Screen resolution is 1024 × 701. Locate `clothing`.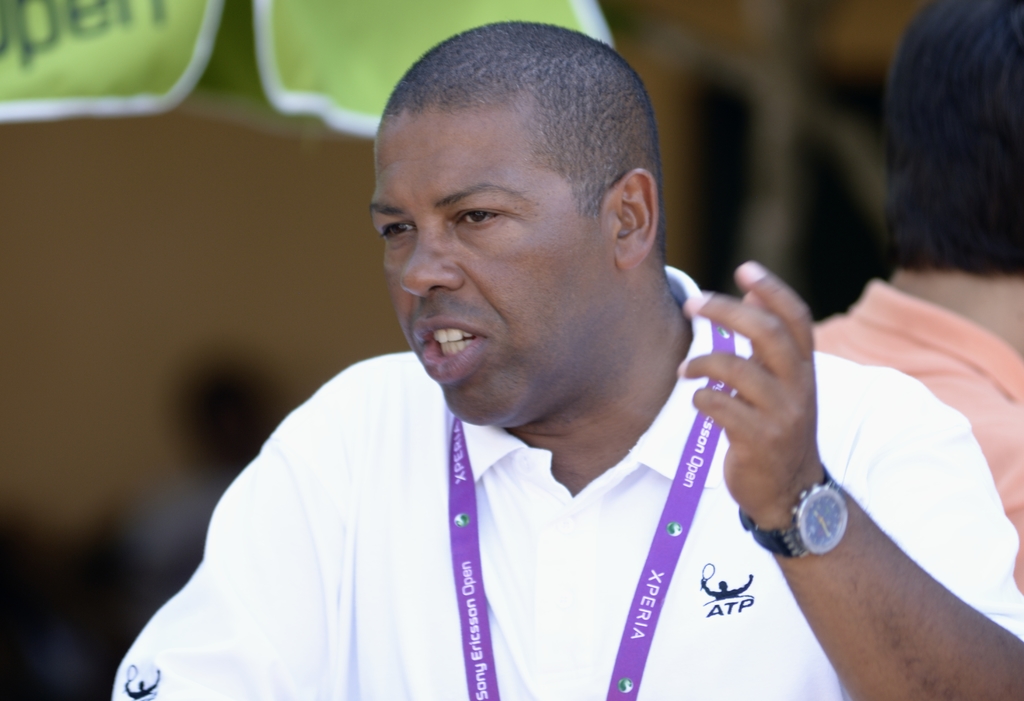
select_region(121, 349, 1023, 700).
